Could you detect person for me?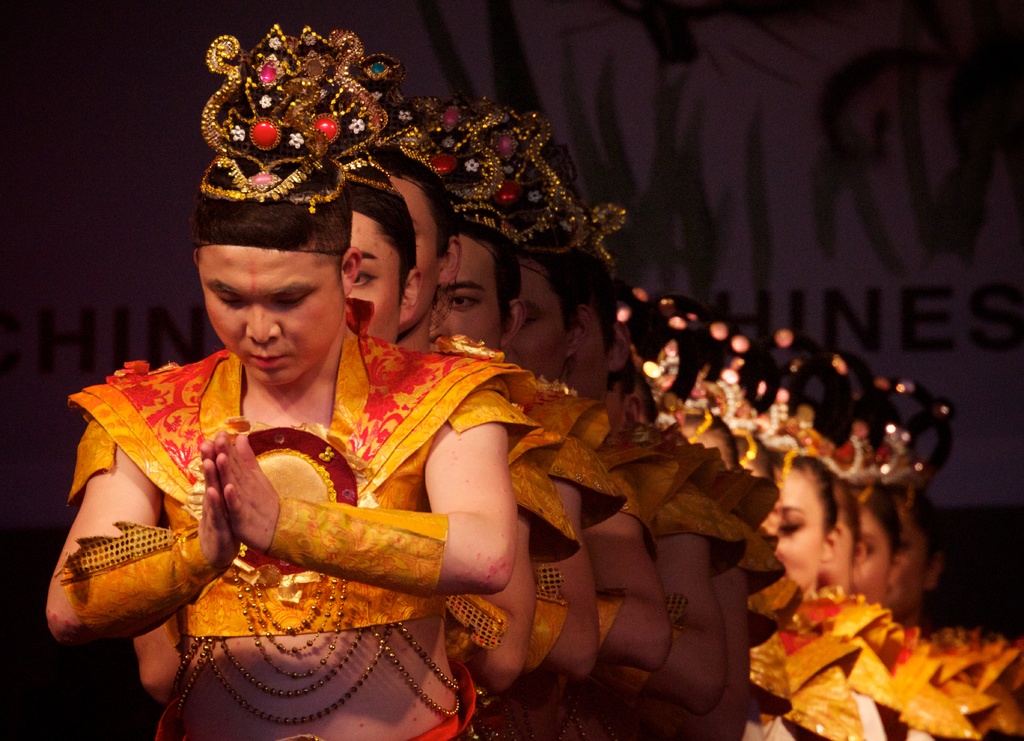
Detection result: 36/20/534/740.
